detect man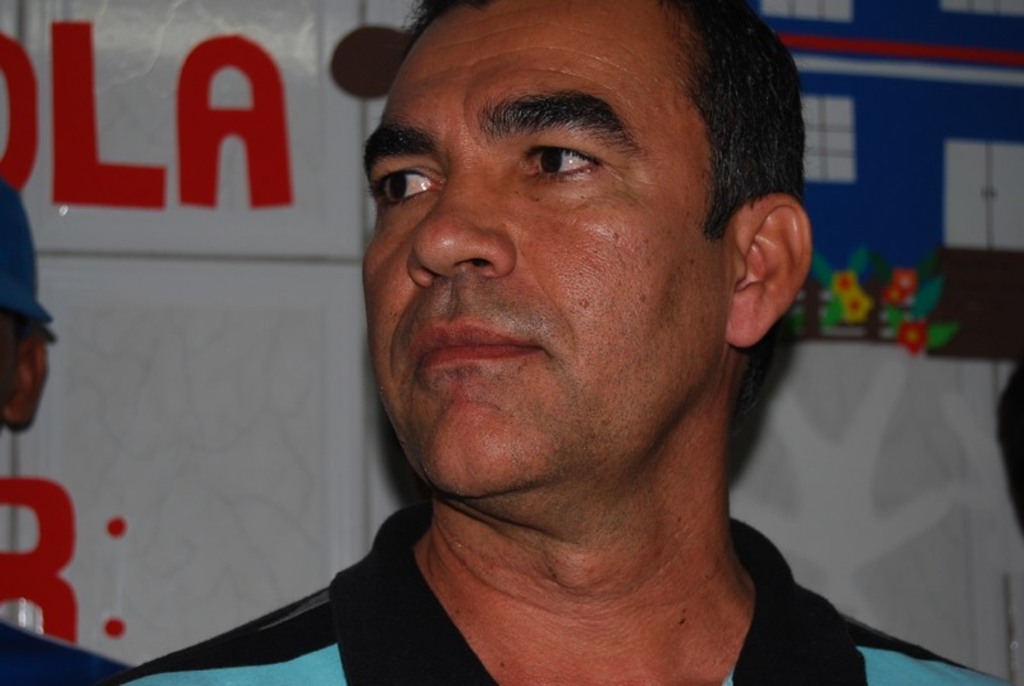
219:0:929:672
